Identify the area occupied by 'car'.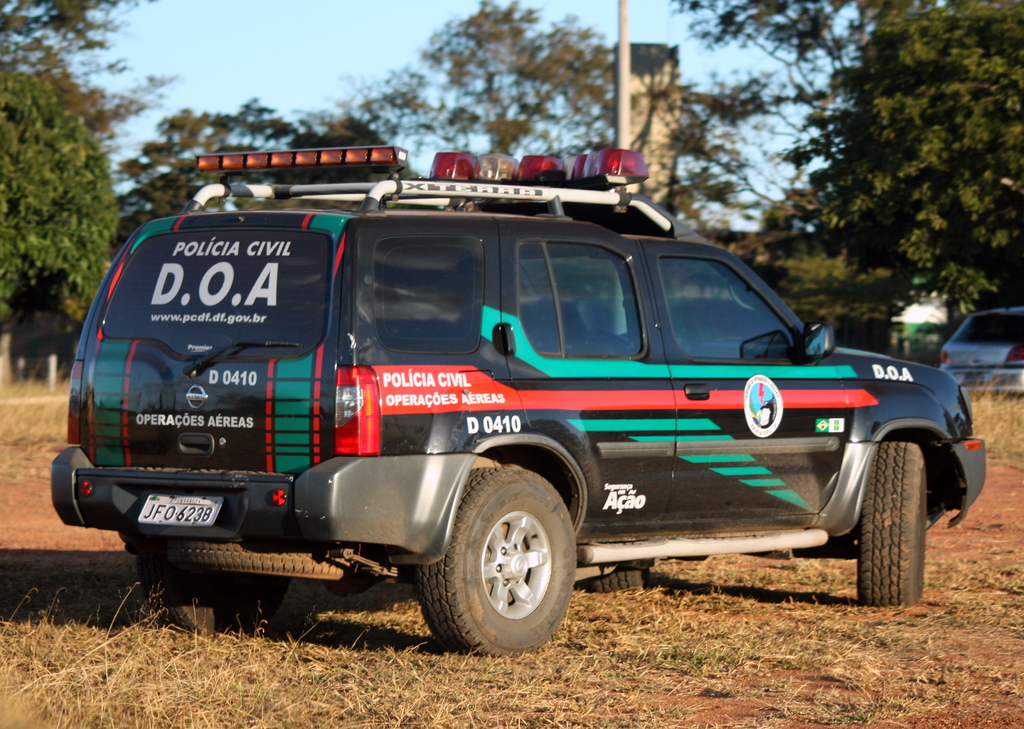
Area: [left=76, top=160, right=932, bottom=649].
